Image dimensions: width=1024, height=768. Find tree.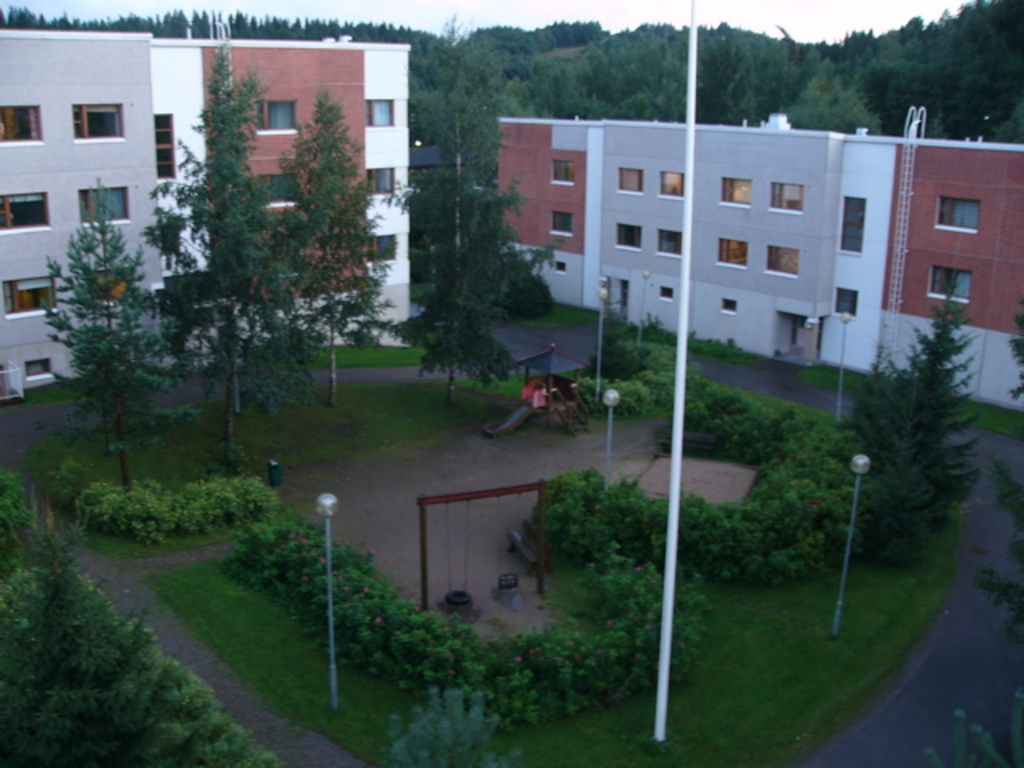
bbox=(834, 269, 986, 549).
